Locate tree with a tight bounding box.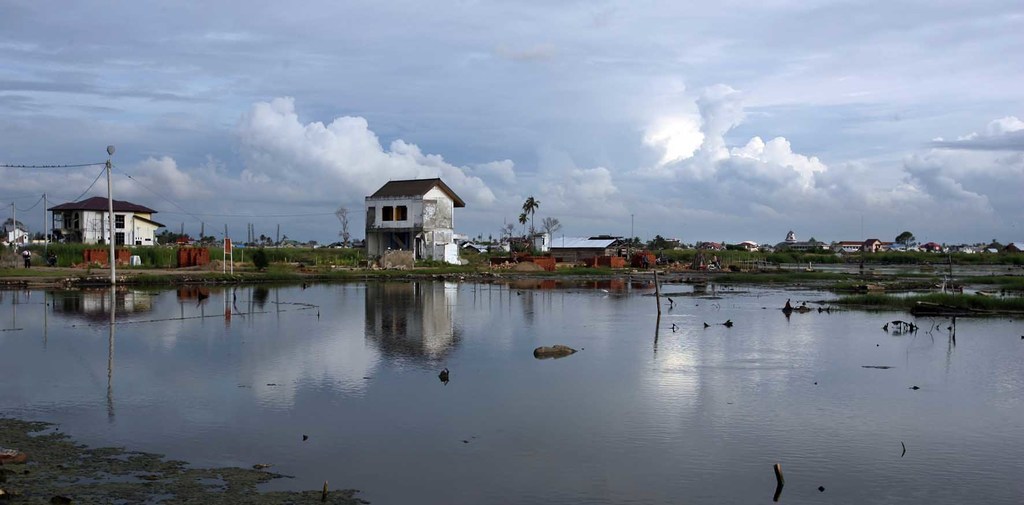
{"x1": 652, "y1": 236, "x2": 669, "y2": 251}.
